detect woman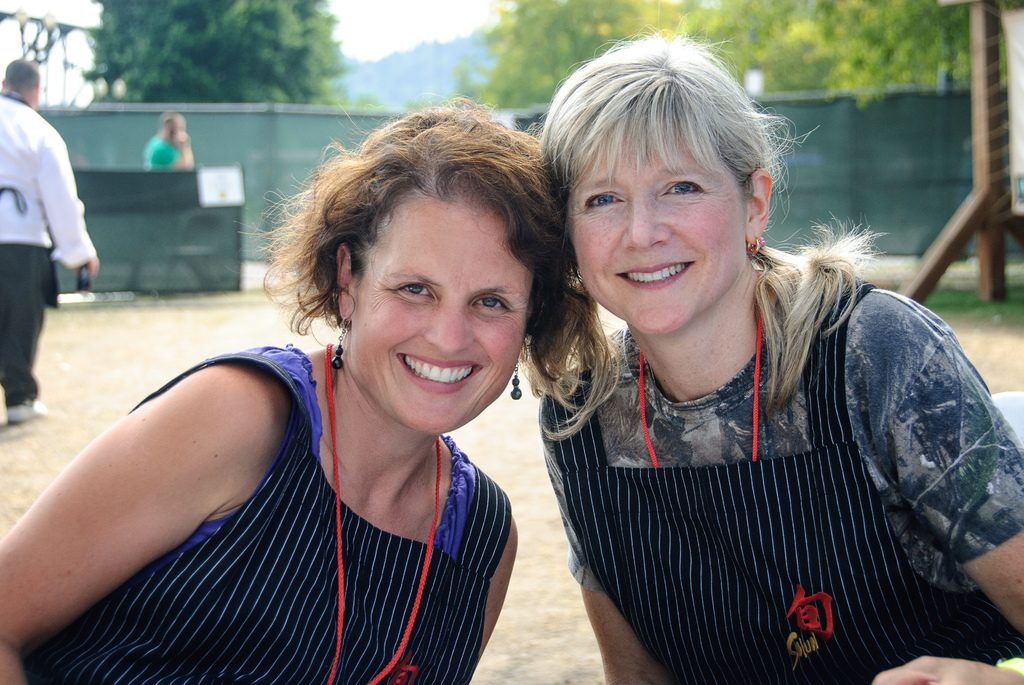
<region>0, 95, 621, 684</region>
